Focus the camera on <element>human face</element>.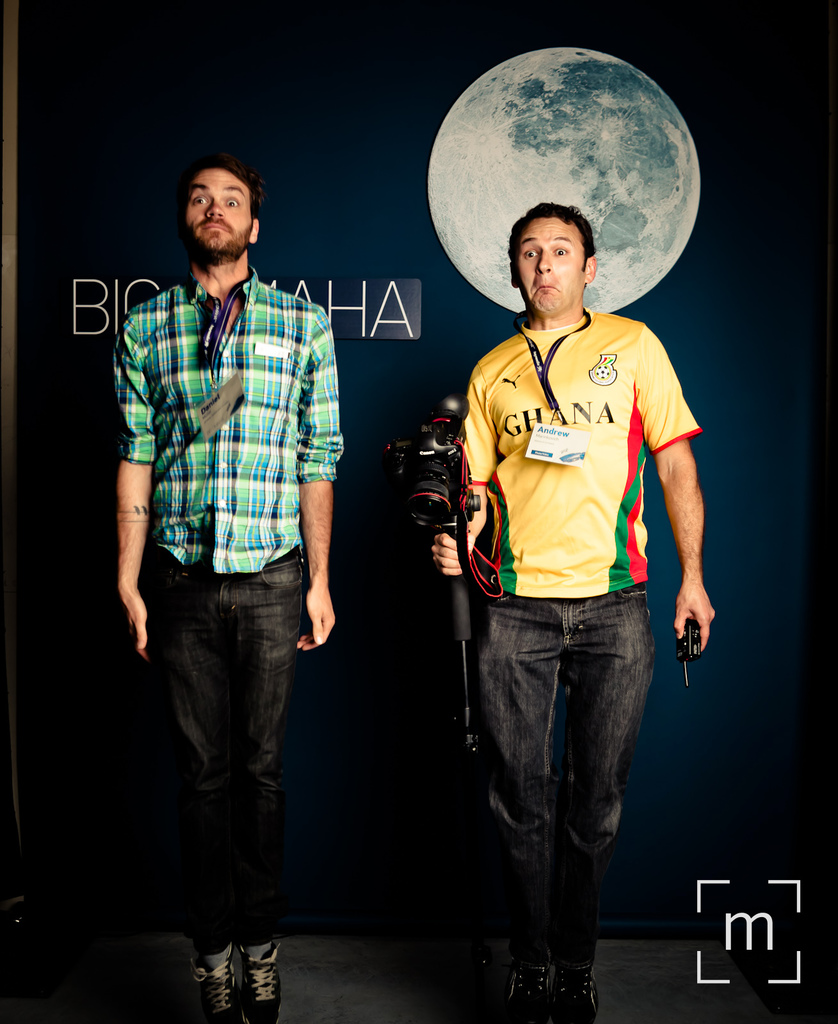
Focus region: bbox=[520, 216, 588, 316].
